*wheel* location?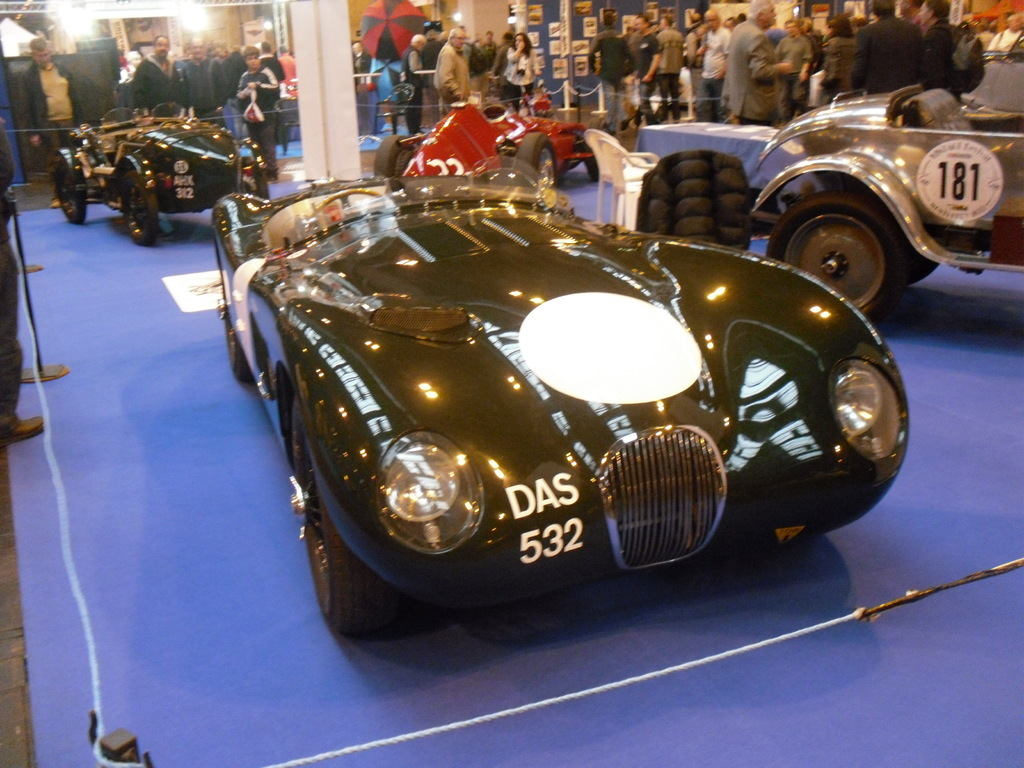
region(255, 170, 269, 196)
